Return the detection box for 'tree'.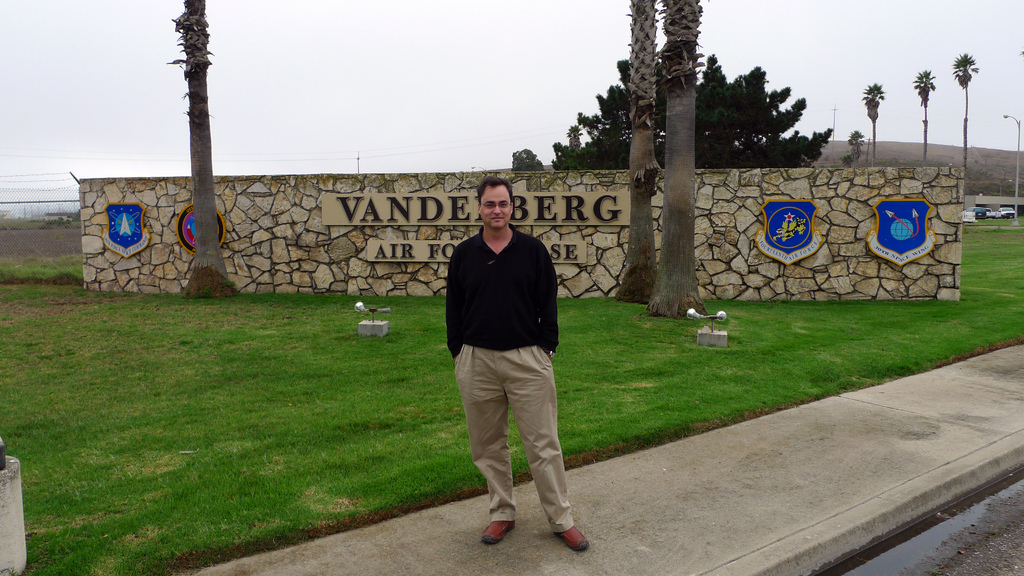
<bbox>552, 54, 837, 172</bbox>.
